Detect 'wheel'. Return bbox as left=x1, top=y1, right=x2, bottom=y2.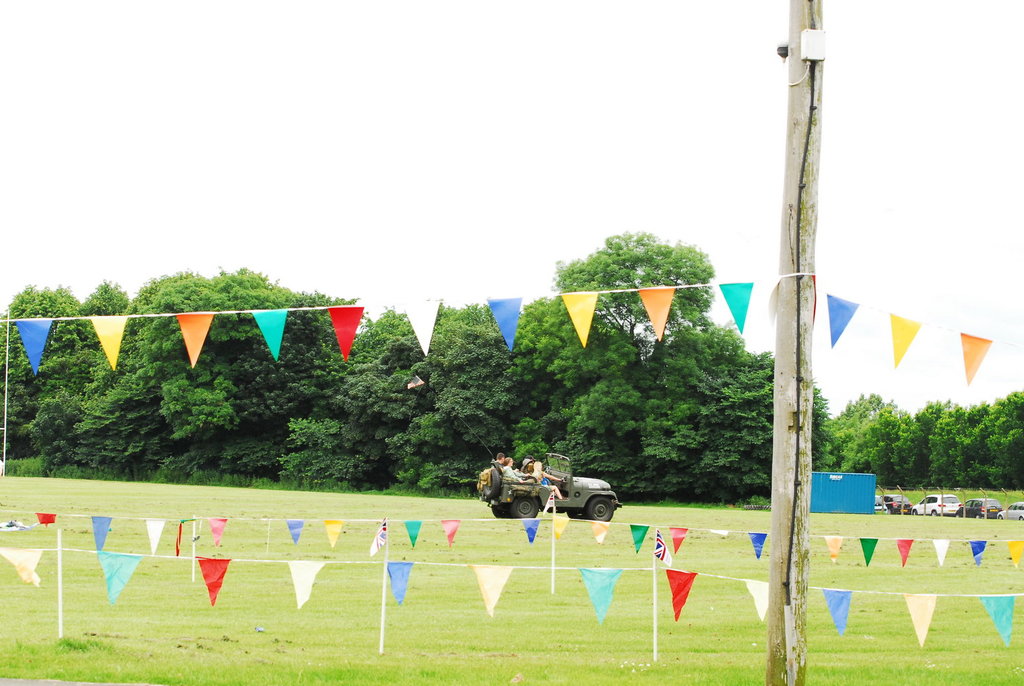
left=508, top=495, right=539, bottom=526.
